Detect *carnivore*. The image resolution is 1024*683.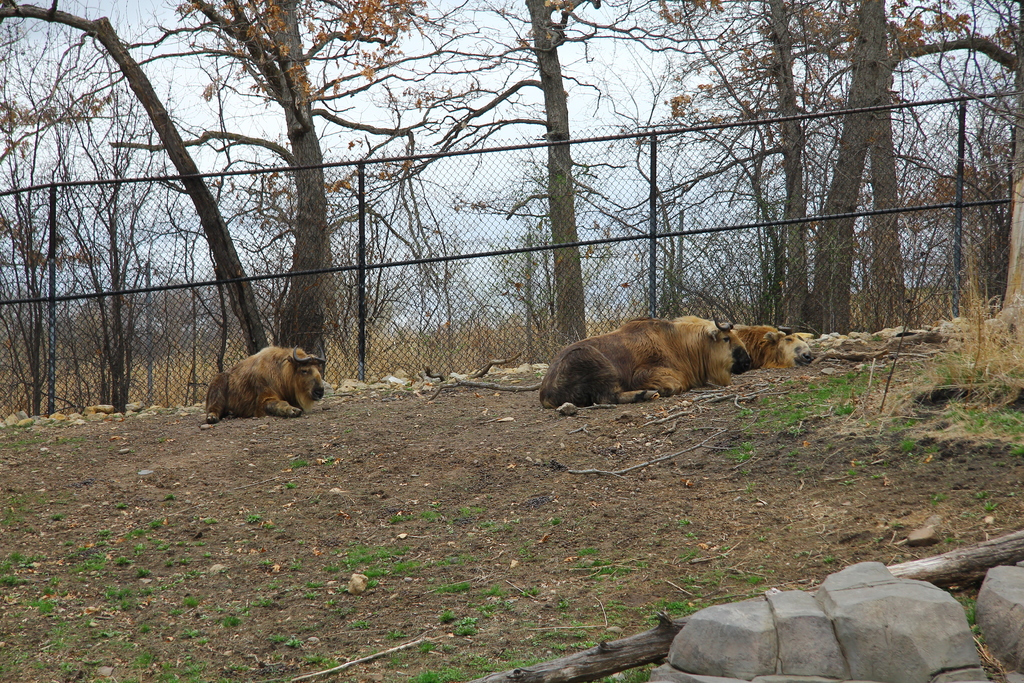
box=[203, 340, 334, 417].
